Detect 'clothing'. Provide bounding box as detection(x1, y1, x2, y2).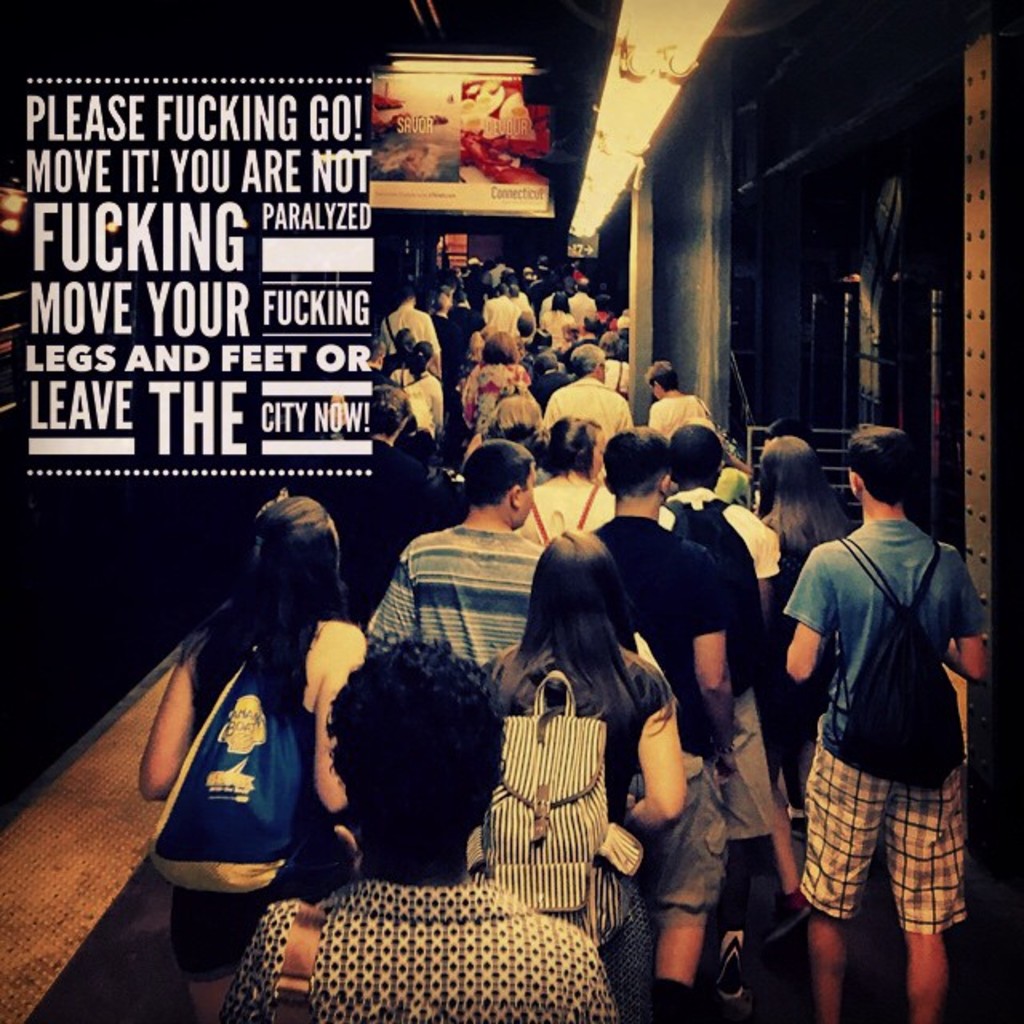
detection(504, 475, 621, 555).
